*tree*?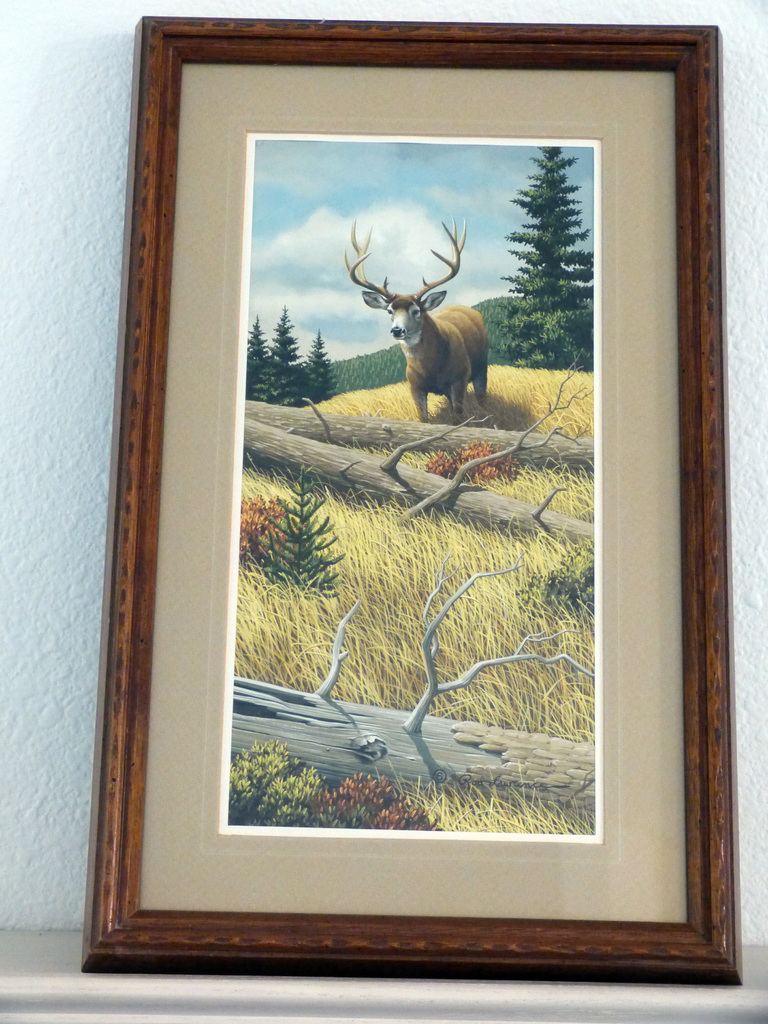
(243,316,271,396)
